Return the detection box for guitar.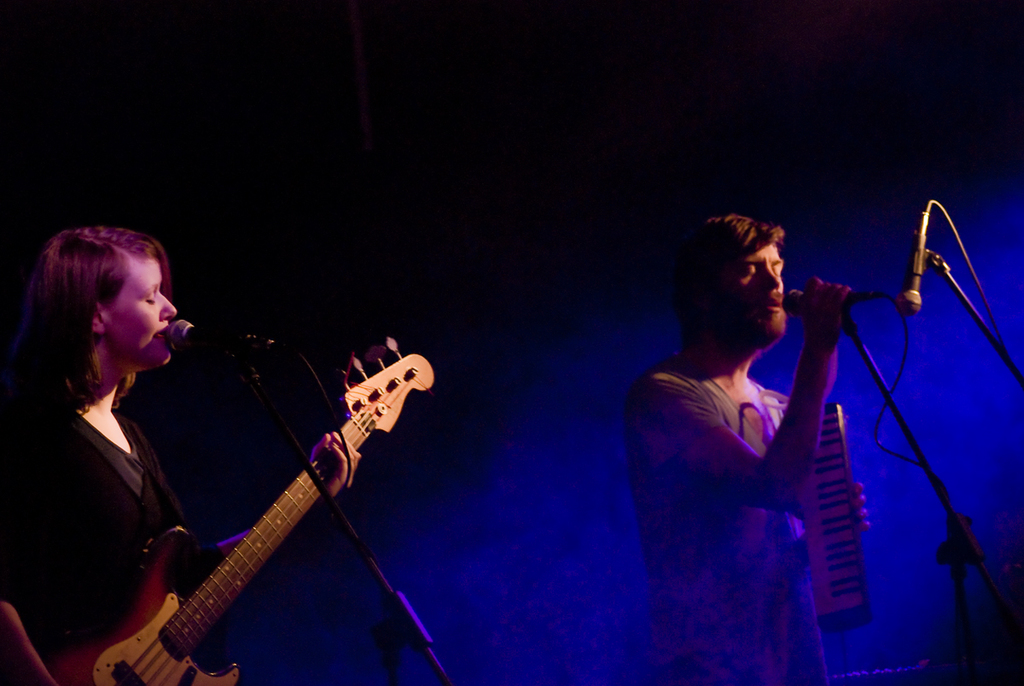
[left=61, top=329, right=386, bottom=662].
